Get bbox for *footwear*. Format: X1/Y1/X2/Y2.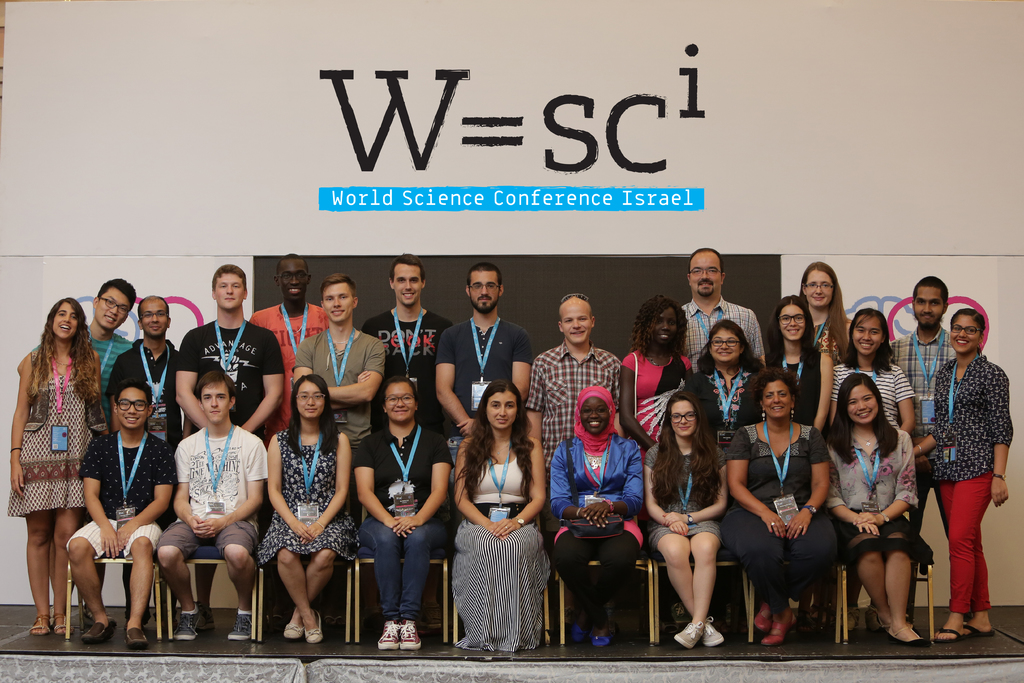
400/620/422/649.
